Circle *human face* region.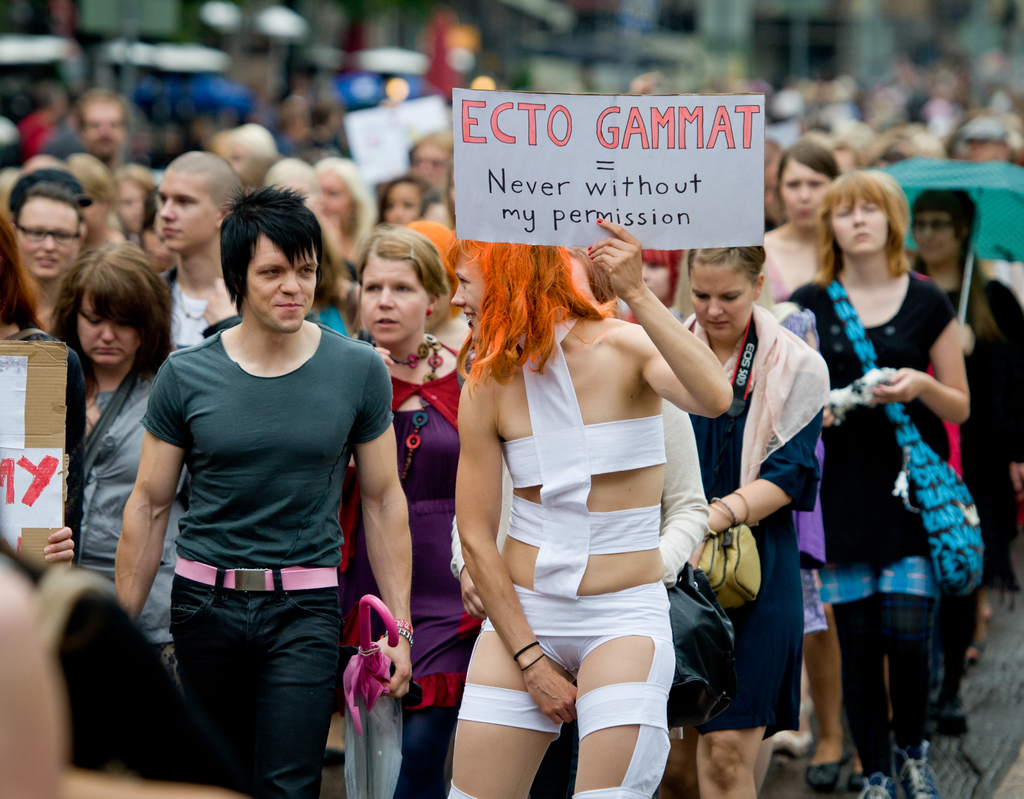
Region: x1=18, y1=195, x2=75, y2=282.
